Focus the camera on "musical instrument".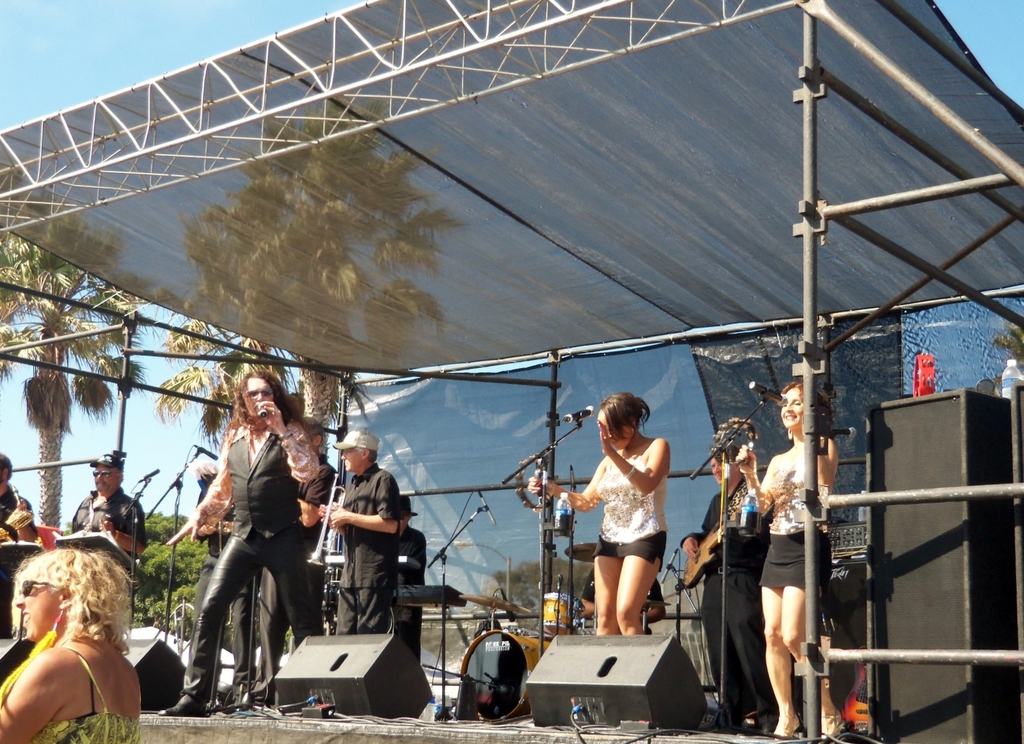
Focus region: <bbox>0, 476, 31, 538</bbox>.
